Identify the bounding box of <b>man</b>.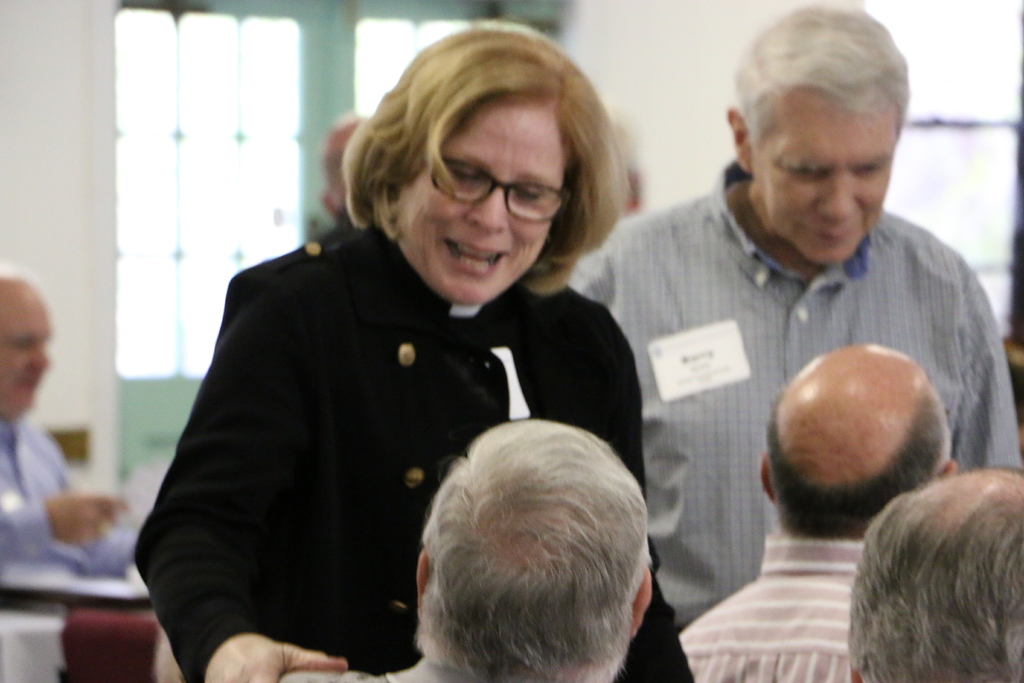
box(0, 260, 152, 582).
